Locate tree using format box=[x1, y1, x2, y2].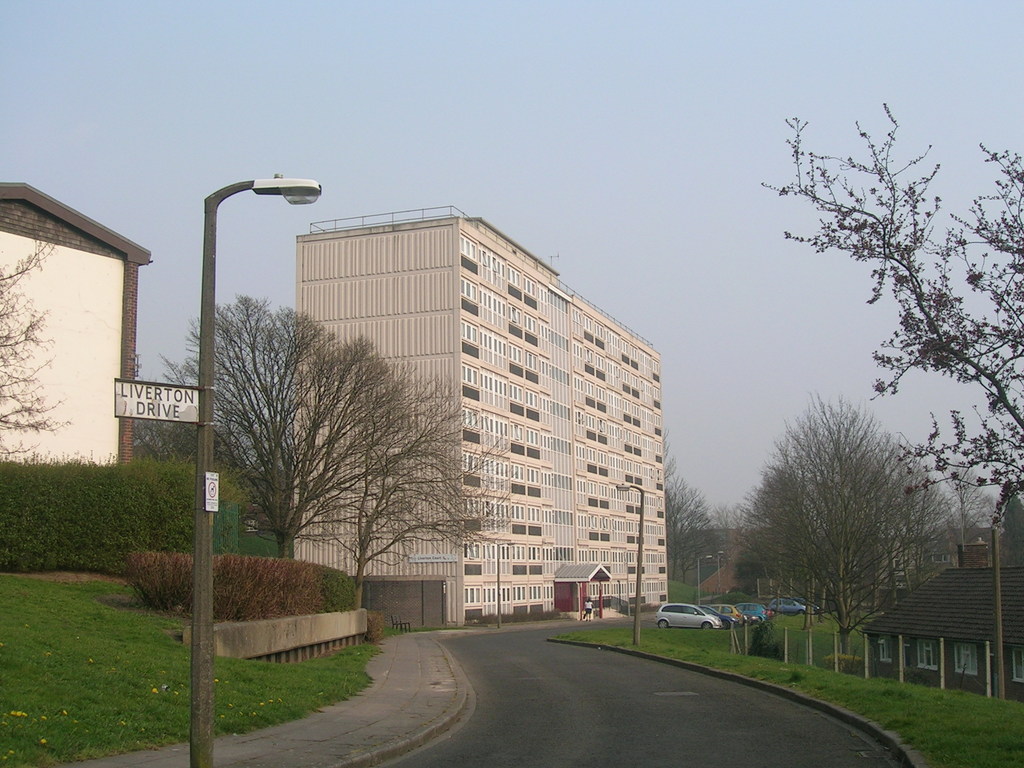
box=[758, 95, 1023, 531].
